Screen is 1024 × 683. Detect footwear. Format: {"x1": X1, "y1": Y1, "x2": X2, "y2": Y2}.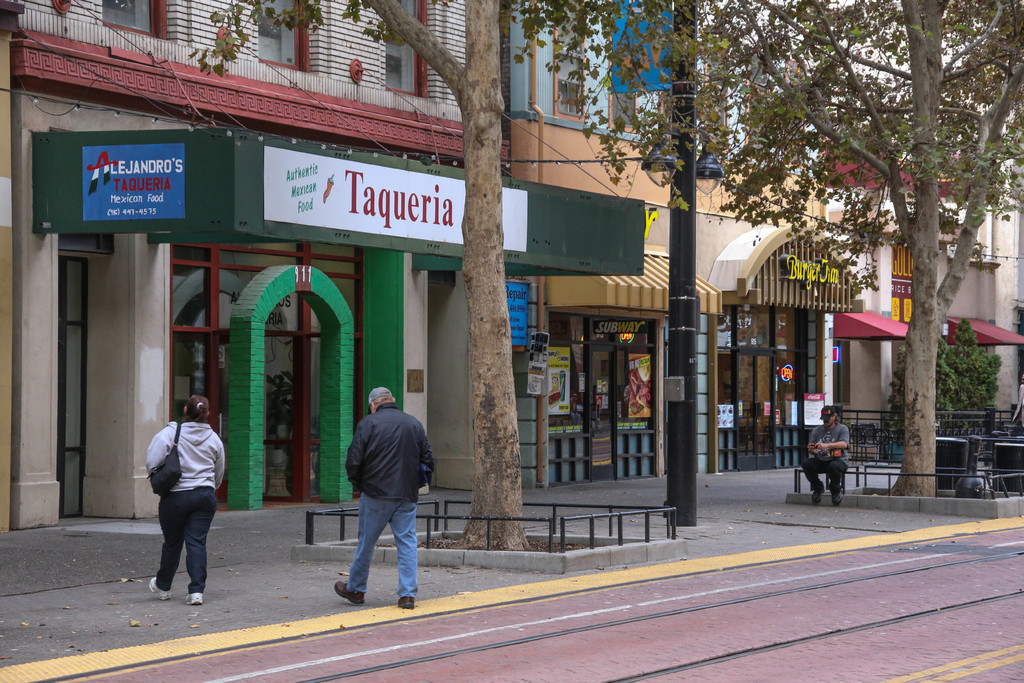
{"x1": 332, "y1": 579, "x2": 362, "y2": 599}.
